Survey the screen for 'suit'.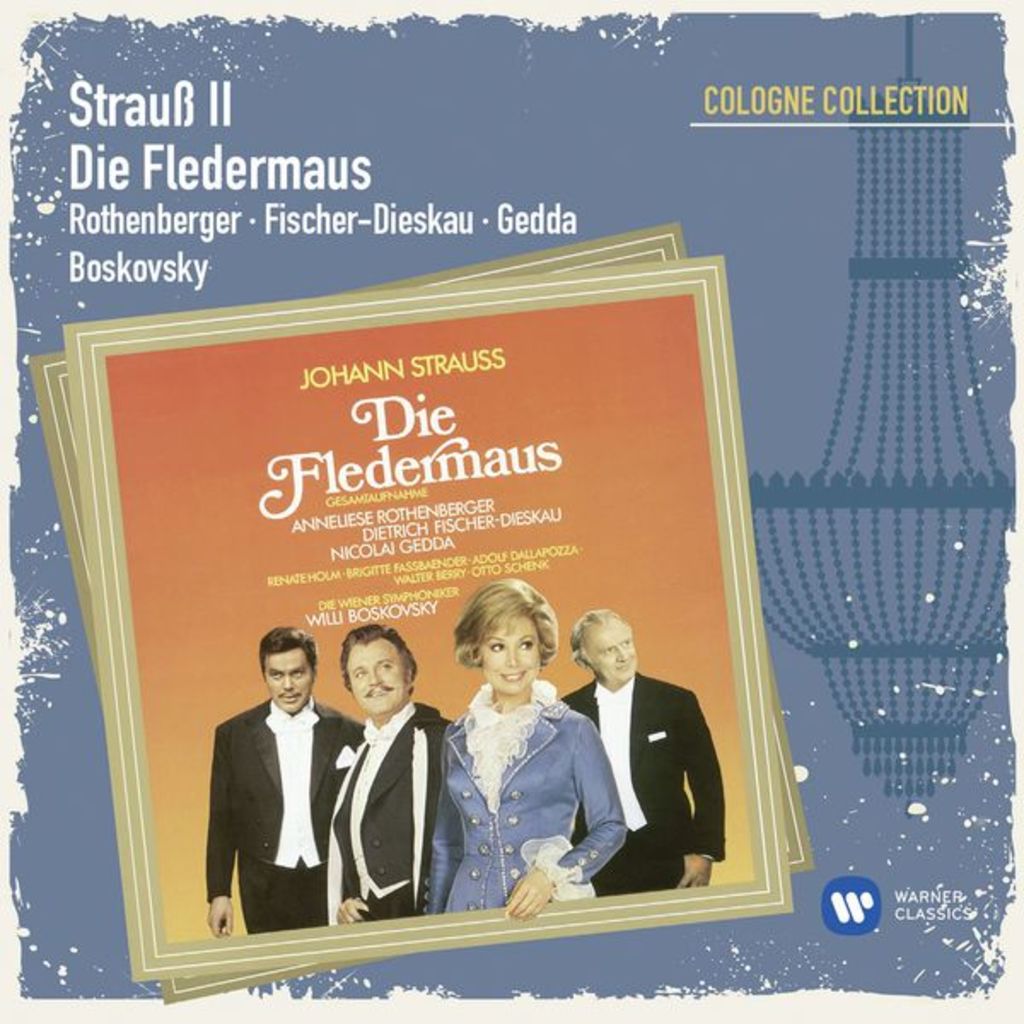
Survey found: <region>210, 654, 358, 961</region>.
